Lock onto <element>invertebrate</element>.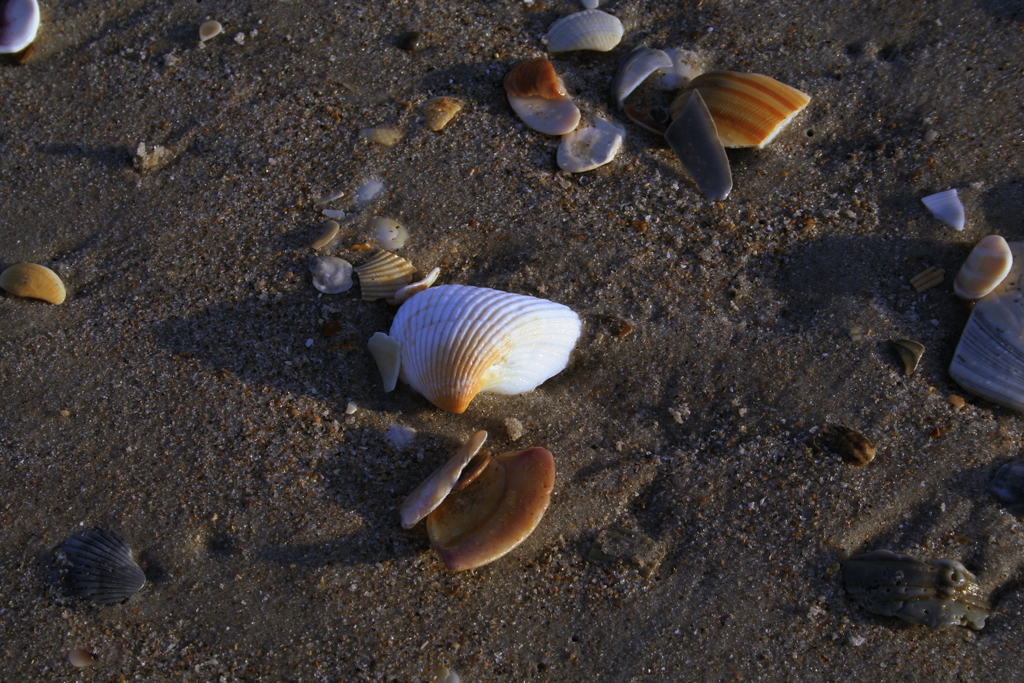
Locked: box=[38, 527, 150, 608].
